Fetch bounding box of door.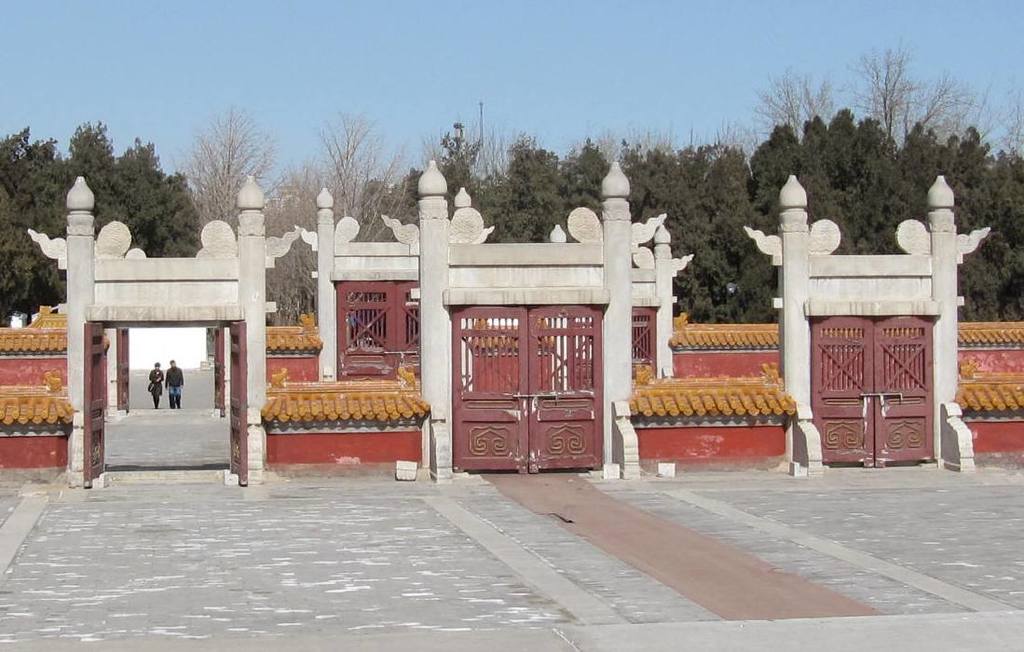
Bbox: rect(79, 320, 106, 486).
